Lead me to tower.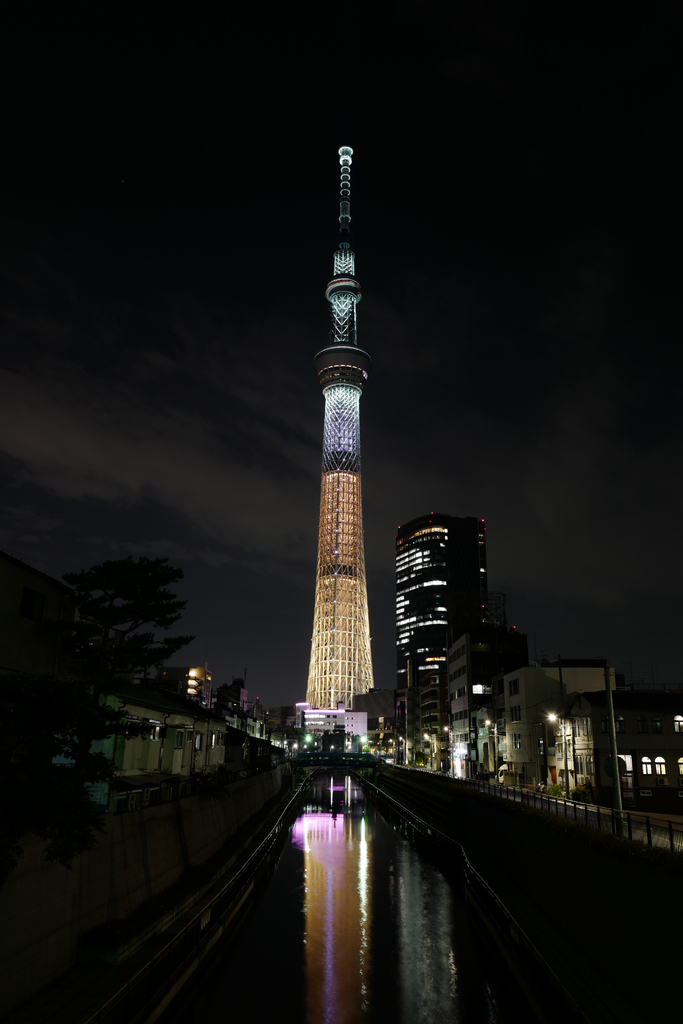
Lead to (561,694,679,824).
